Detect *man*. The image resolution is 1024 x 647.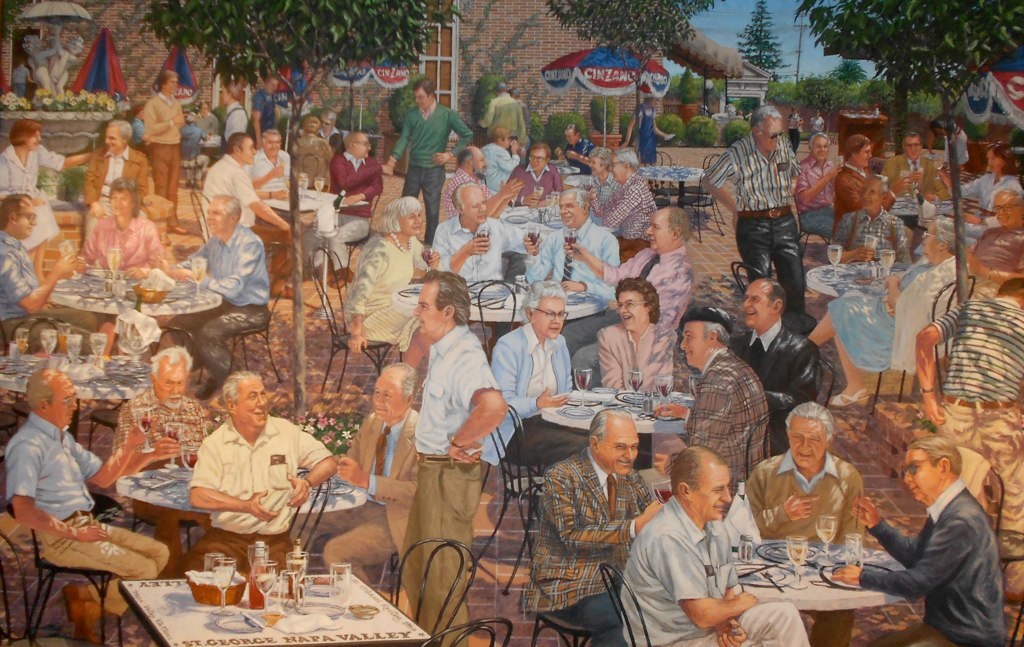
(x1=619, y1=445, x2=804, y2=646).
